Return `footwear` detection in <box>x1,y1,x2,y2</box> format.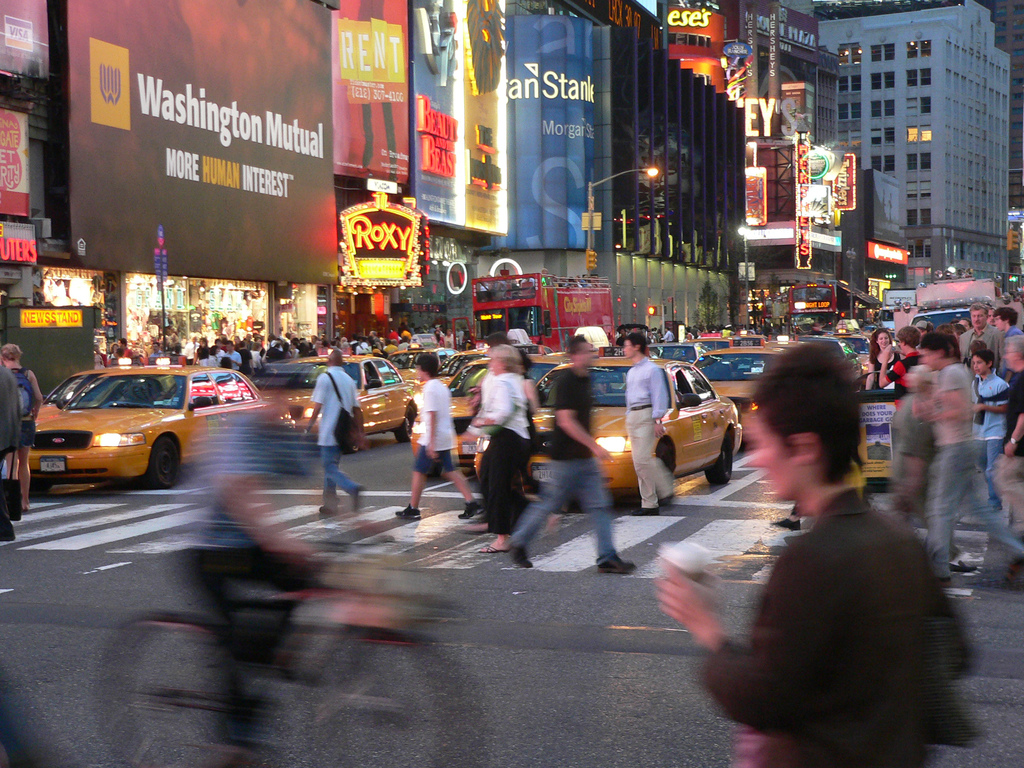
<box>456,500,477,519</box>.
